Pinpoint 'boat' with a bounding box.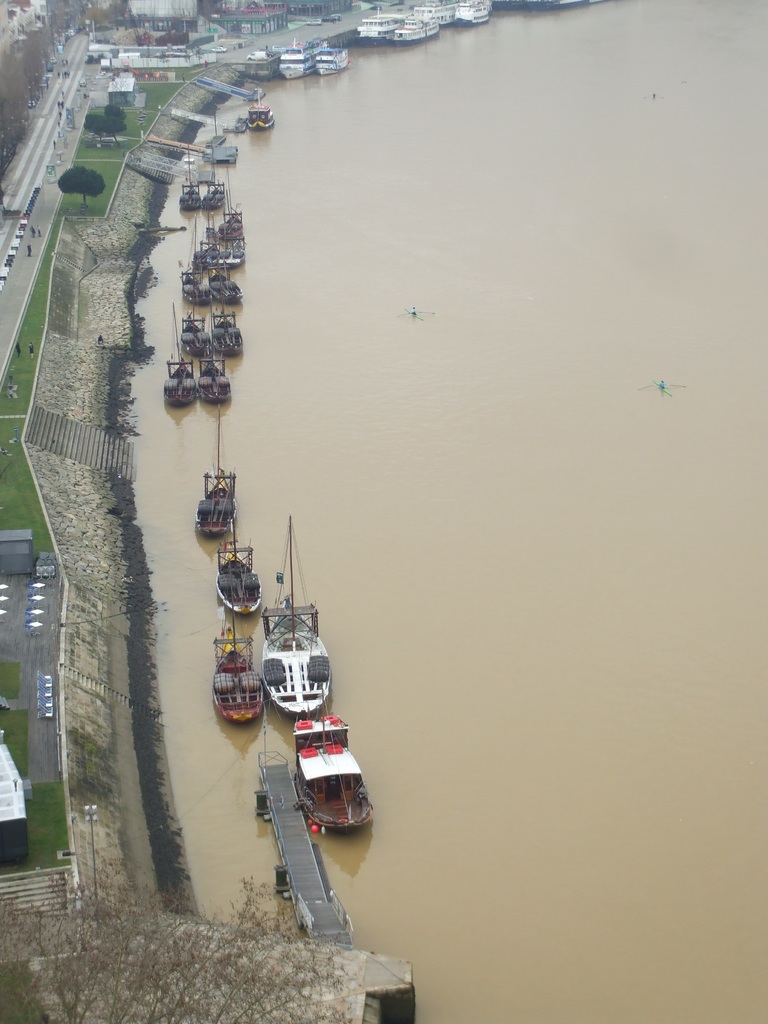
<box>294,714,370,834</box>.
